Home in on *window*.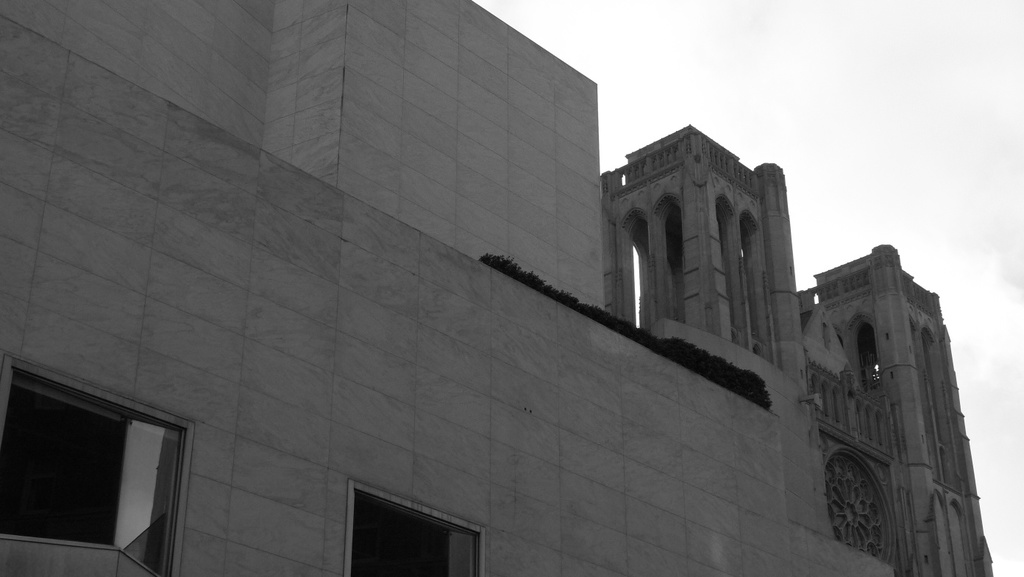
Homed in at box=[347, 481, 488, 576].
